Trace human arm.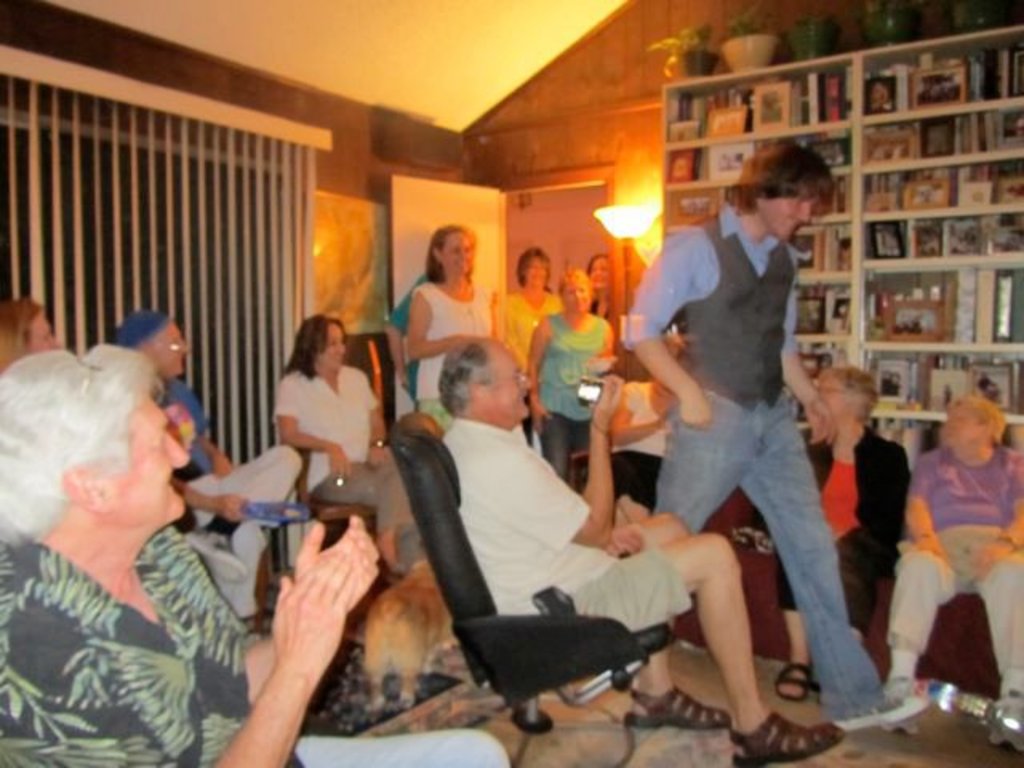
Traced to [left=605, top=517, right=656, bottom=555].
